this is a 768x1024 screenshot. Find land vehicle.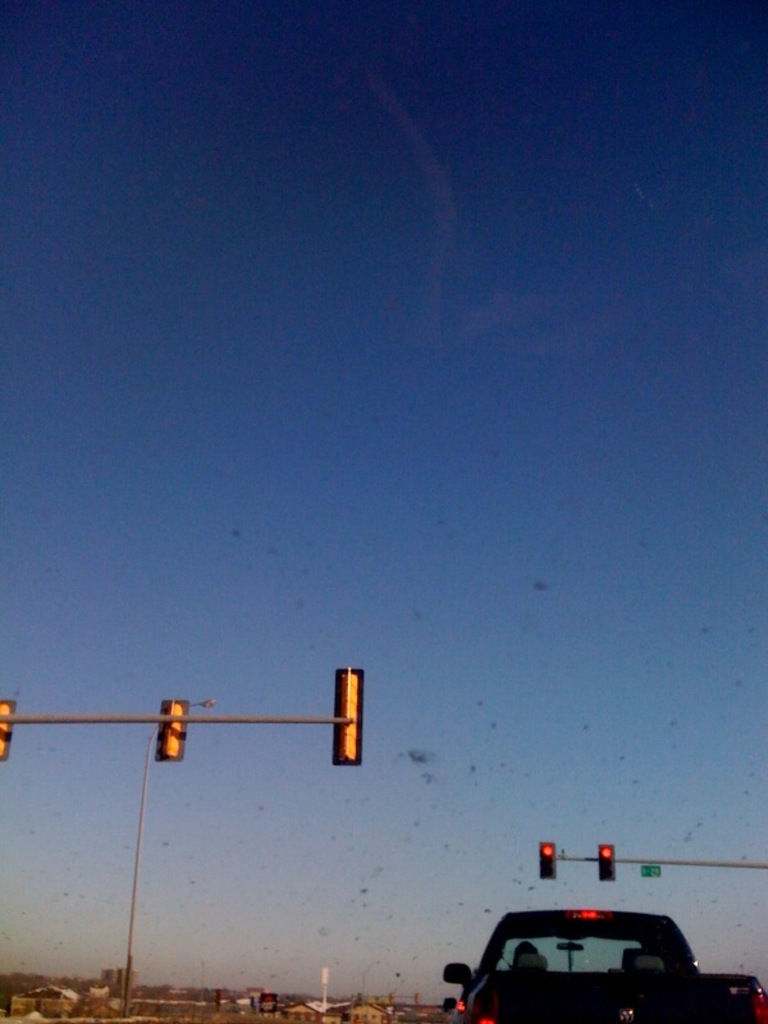
Bounding box: rect(442, 906, 717, 1023).
